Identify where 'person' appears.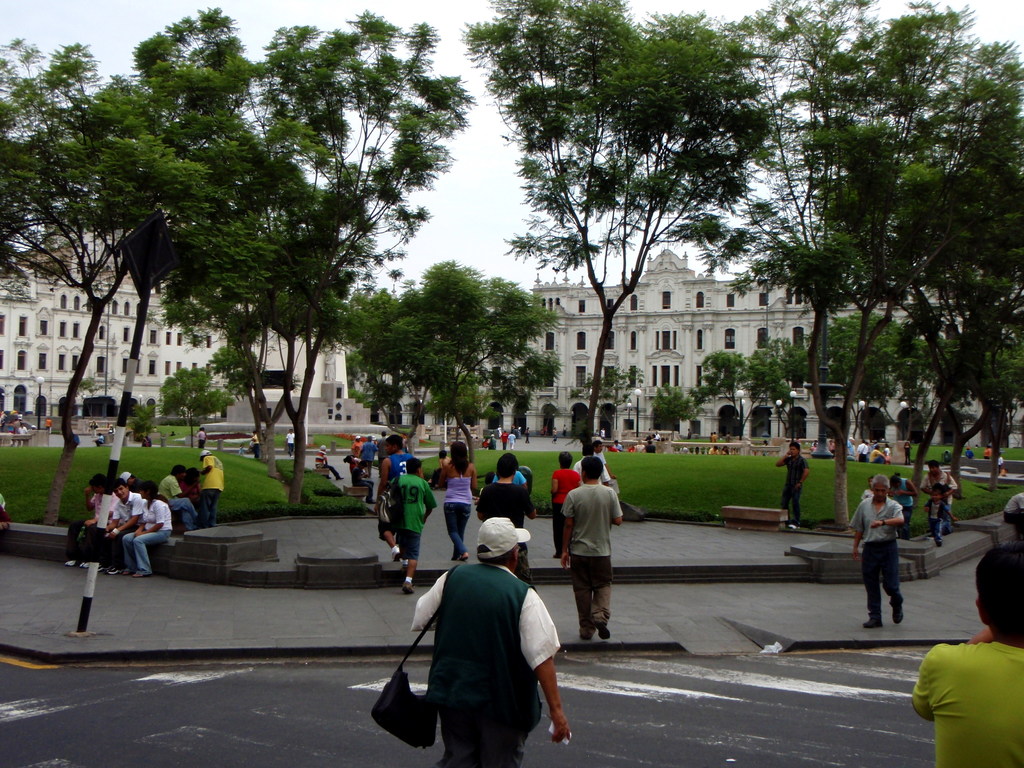
Appears at x1=889 y1=476 x2=918 y2=540.
